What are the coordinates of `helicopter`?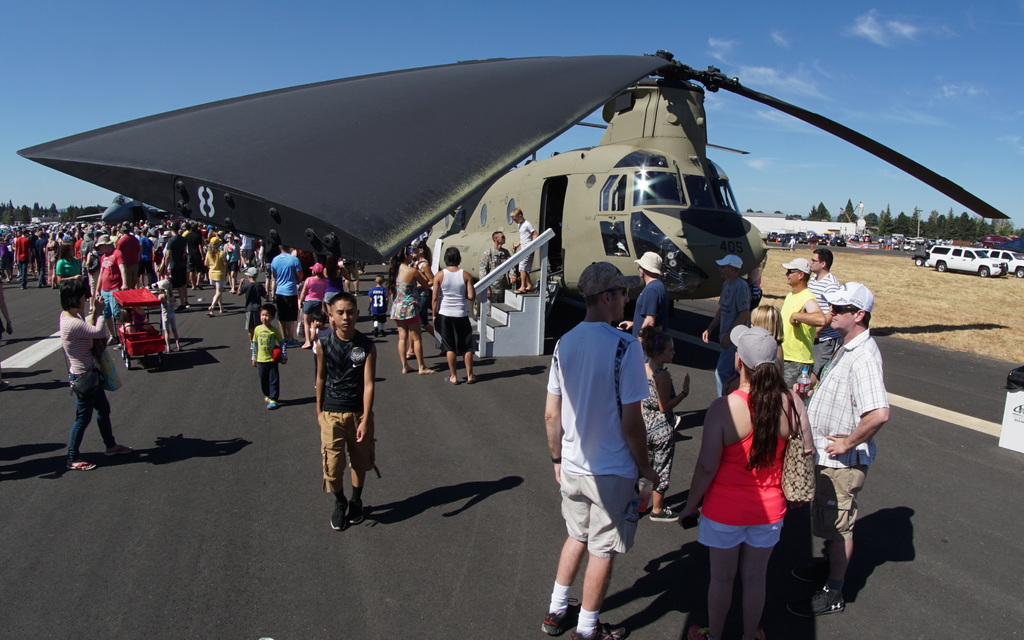
{"x1": 79, "y1": 196, "x2": 163, "y2": 227}.
